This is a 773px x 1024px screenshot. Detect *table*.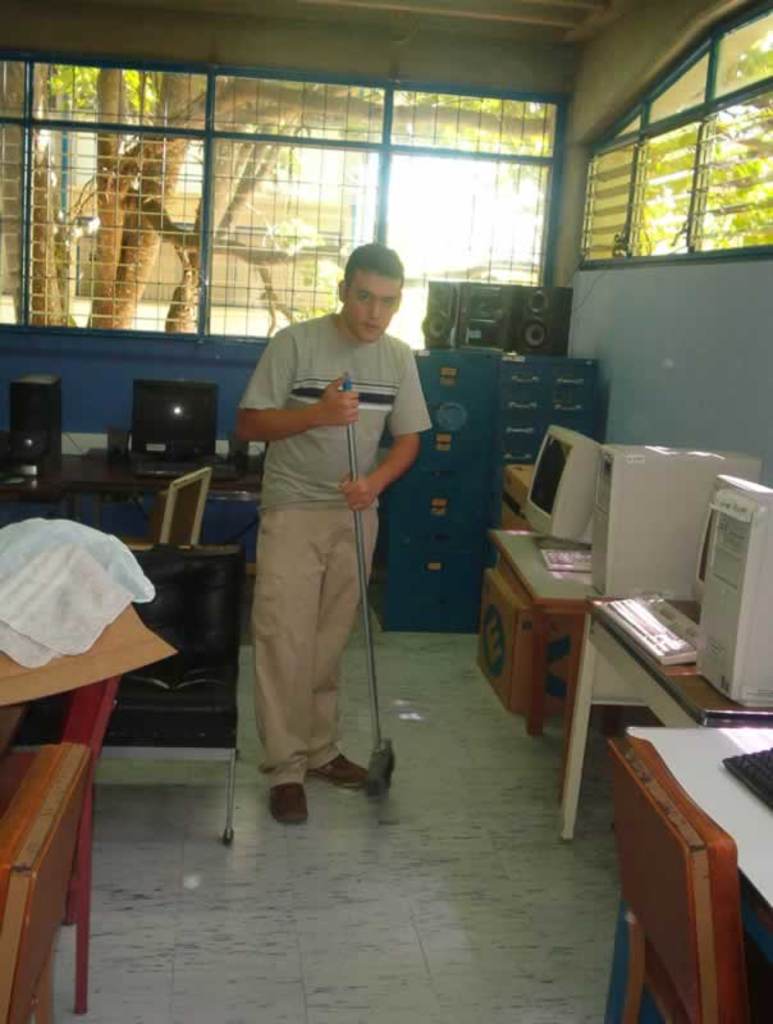
l=627, t=724, r=772, b=1023.
